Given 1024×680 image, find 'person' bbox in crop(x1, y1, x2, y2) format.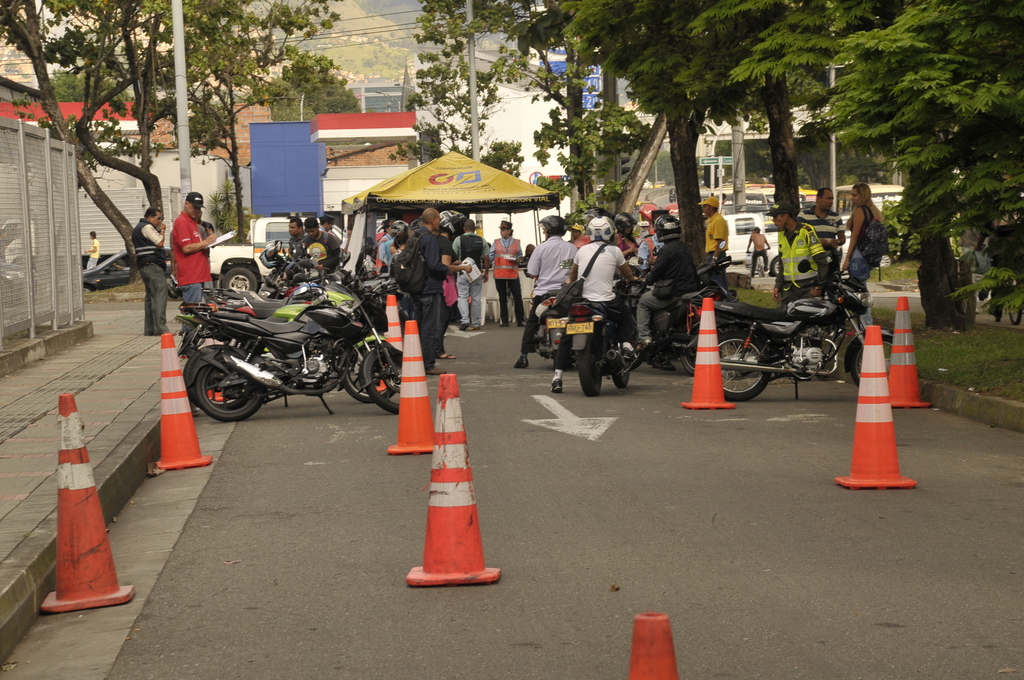
crop(303, 218, 344, 263).
